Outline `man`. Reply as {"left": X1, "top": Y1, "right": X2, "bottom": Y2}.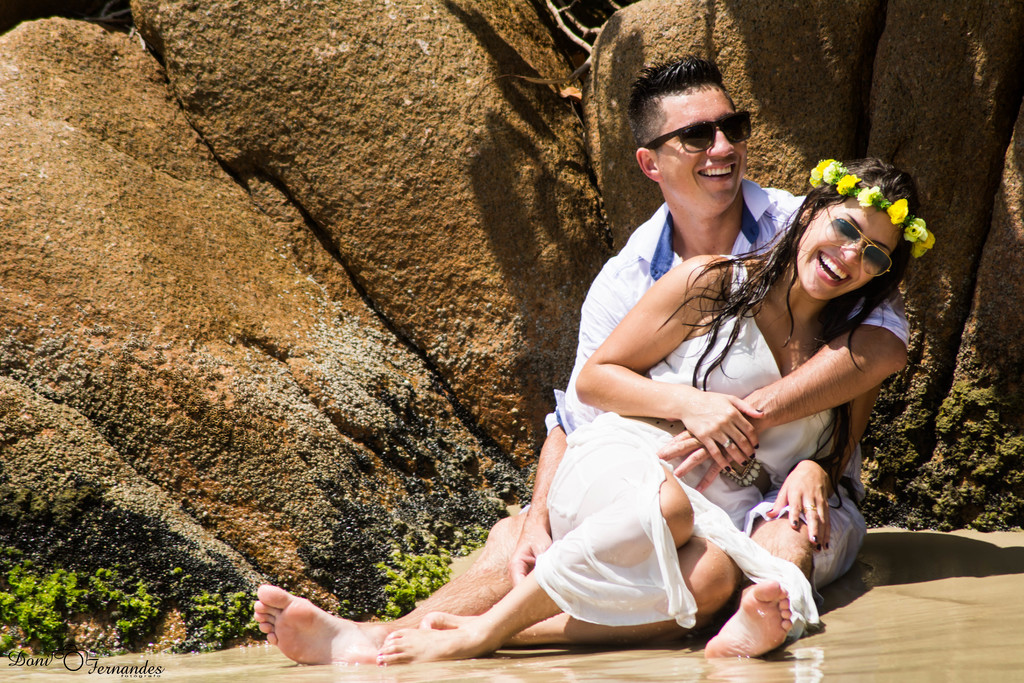
{"left": 261, "top": 99, "right": 923, "bottom": 654}.
